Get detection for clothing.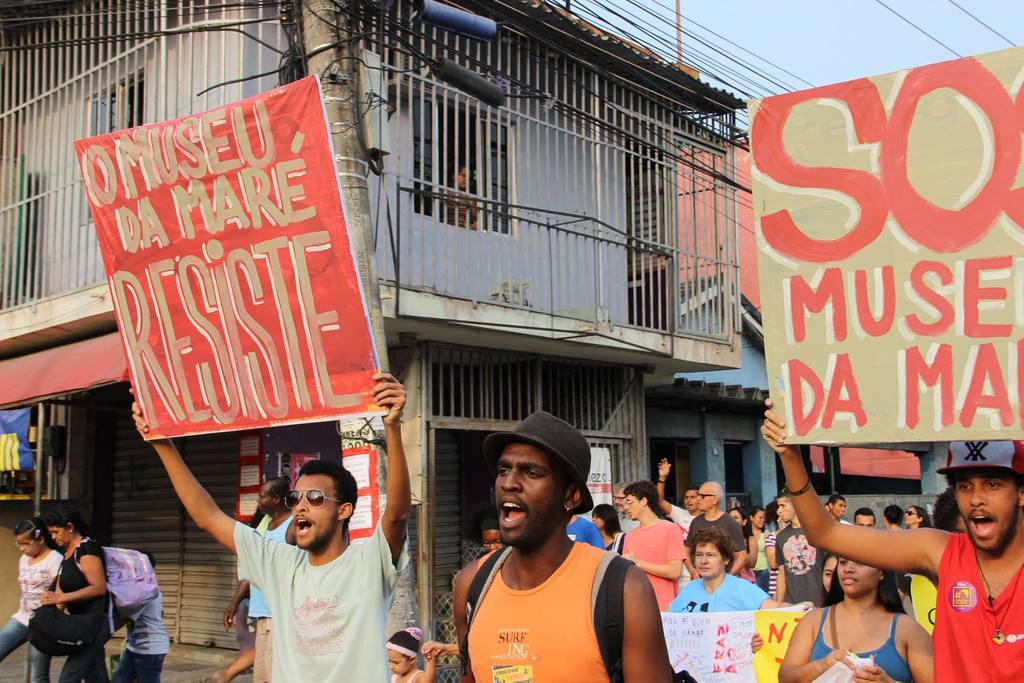
Detection: 232/505/300/635.
